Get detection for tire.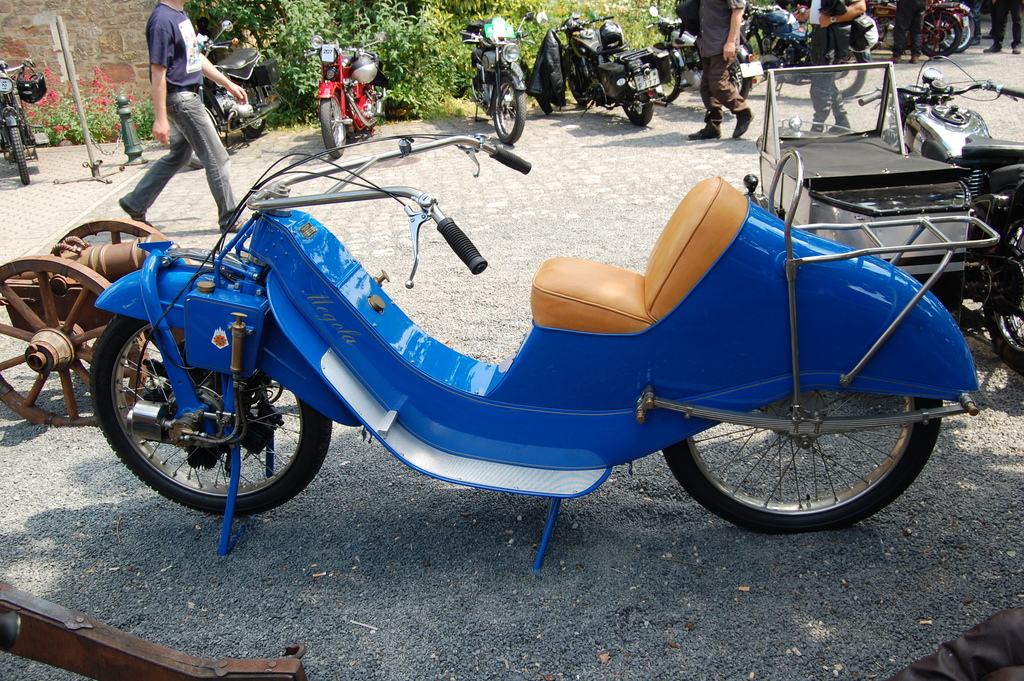
Detection: BBox(104, 332, 305, 523).
